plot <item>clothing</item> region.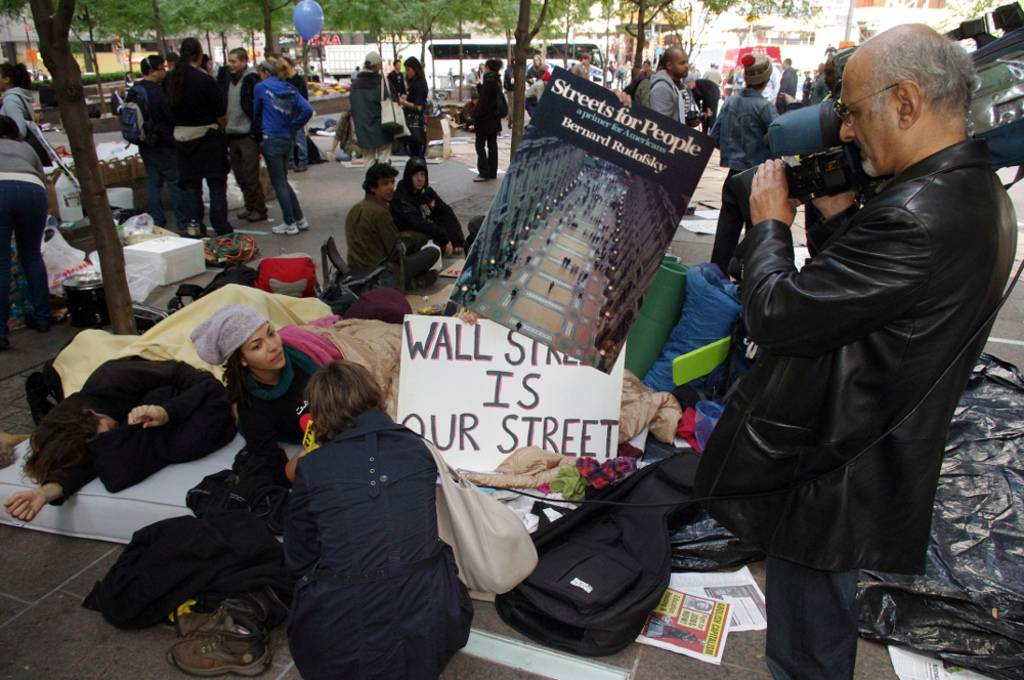
Plotted at 398 65 430 137.
